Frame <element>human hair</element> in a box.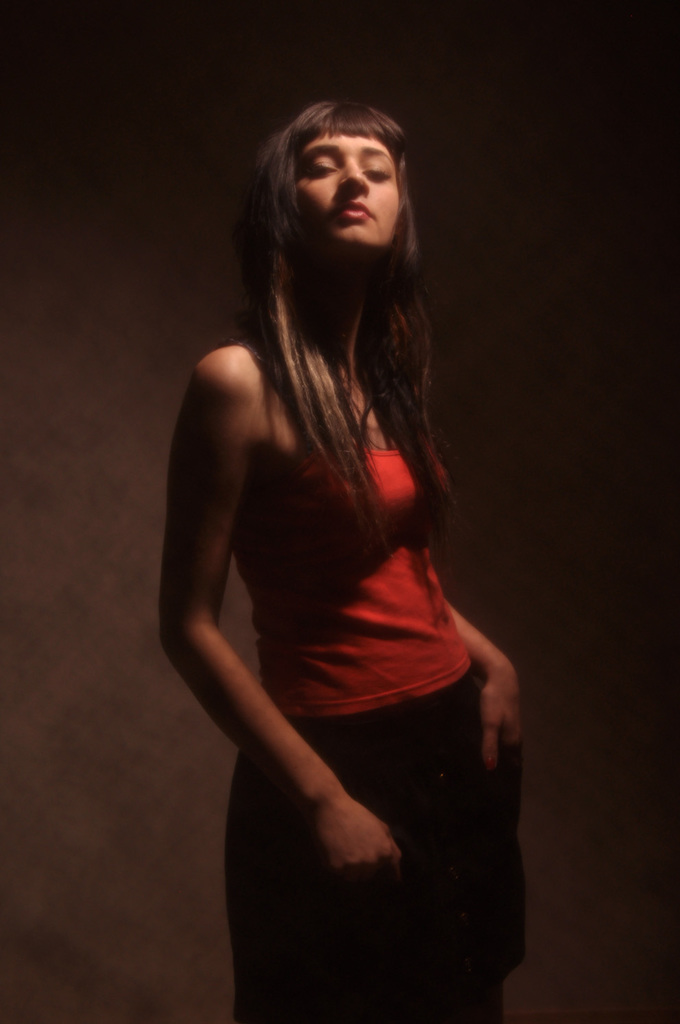
218,86,439,574.
